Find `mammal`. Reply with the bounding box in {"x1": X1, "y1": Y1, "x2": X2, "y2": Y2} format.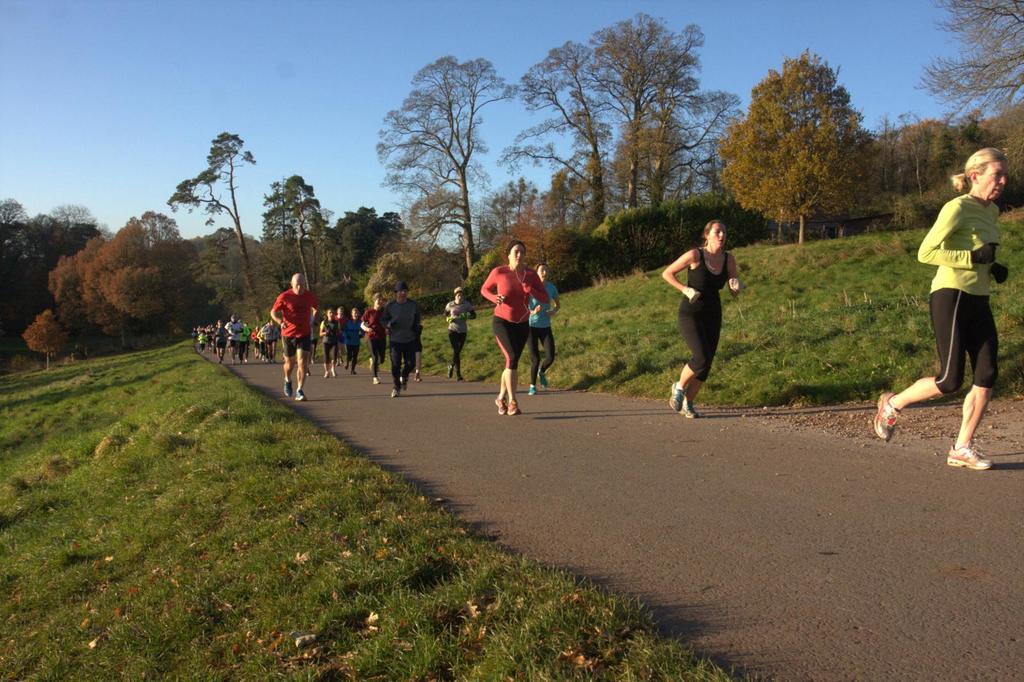
{"x1": 333, "y1": 305, "x2": 346, "y2": 368}.
